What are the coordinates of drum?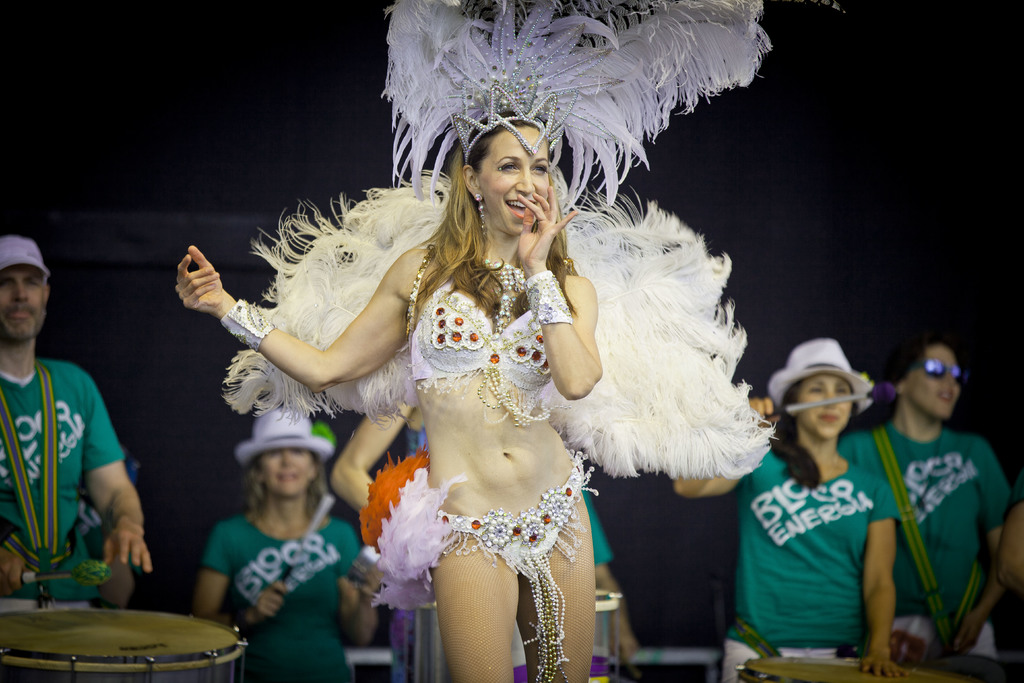
bbox=[0, 584, 279, 675].
